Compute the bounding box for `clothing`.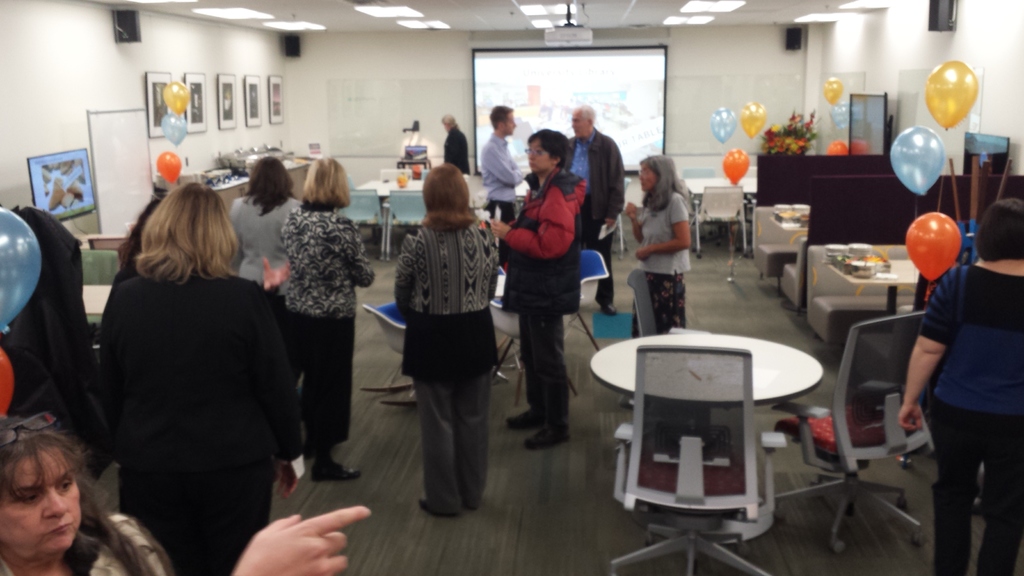
x1=0, y1=524, x2=173, y2=575.
